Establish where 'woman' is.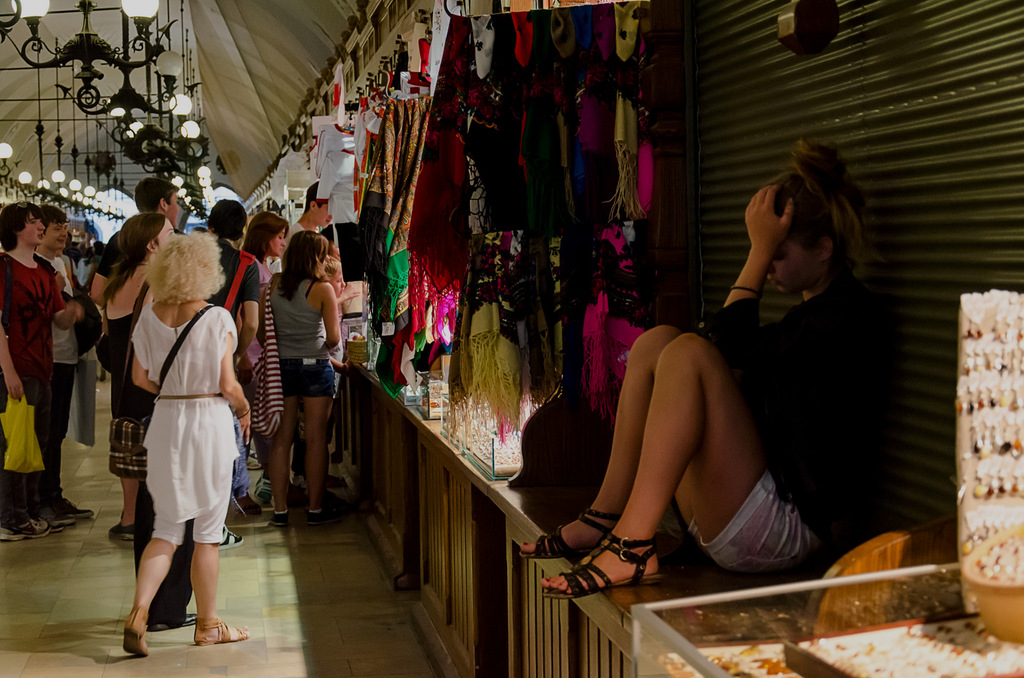
Established at {"left": 271, "top": 230, "right": 341, "bottom": 526}.
